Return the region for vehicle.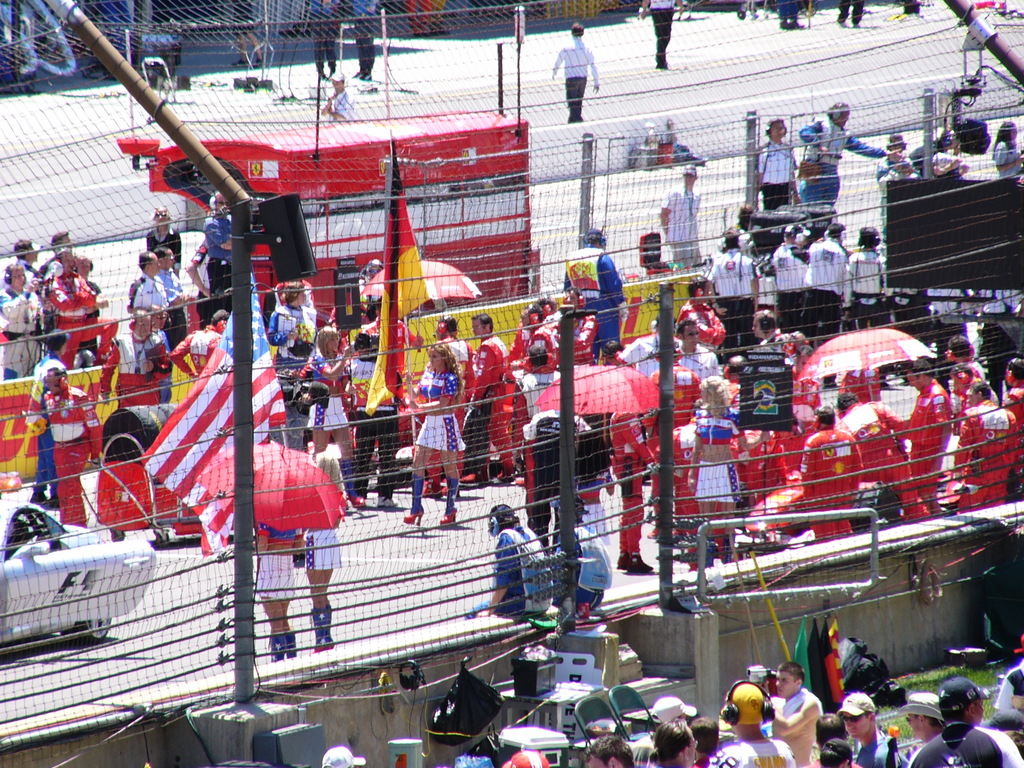
box(116, 109, 551, 357).
